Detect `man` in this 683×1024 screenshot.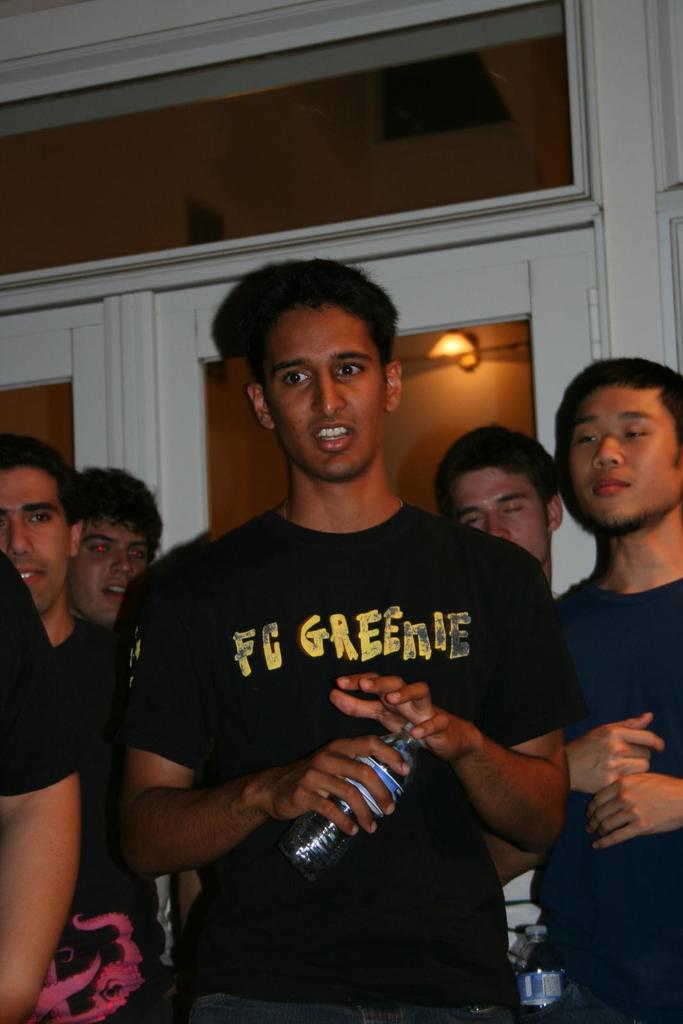
Detection: 0:566:80:1023.
